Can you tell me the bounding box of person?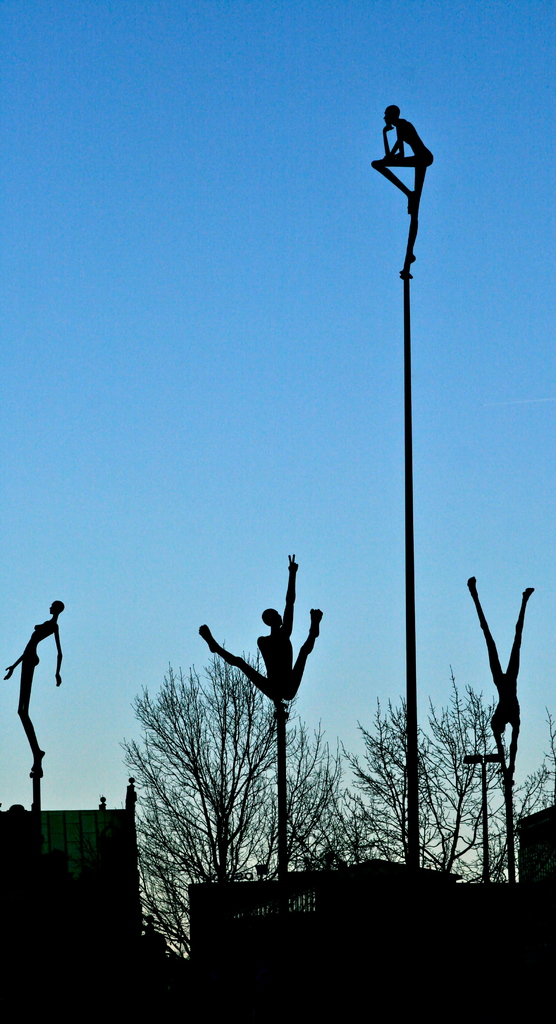
x1=466, y1=574, x2=538, y2=784.
